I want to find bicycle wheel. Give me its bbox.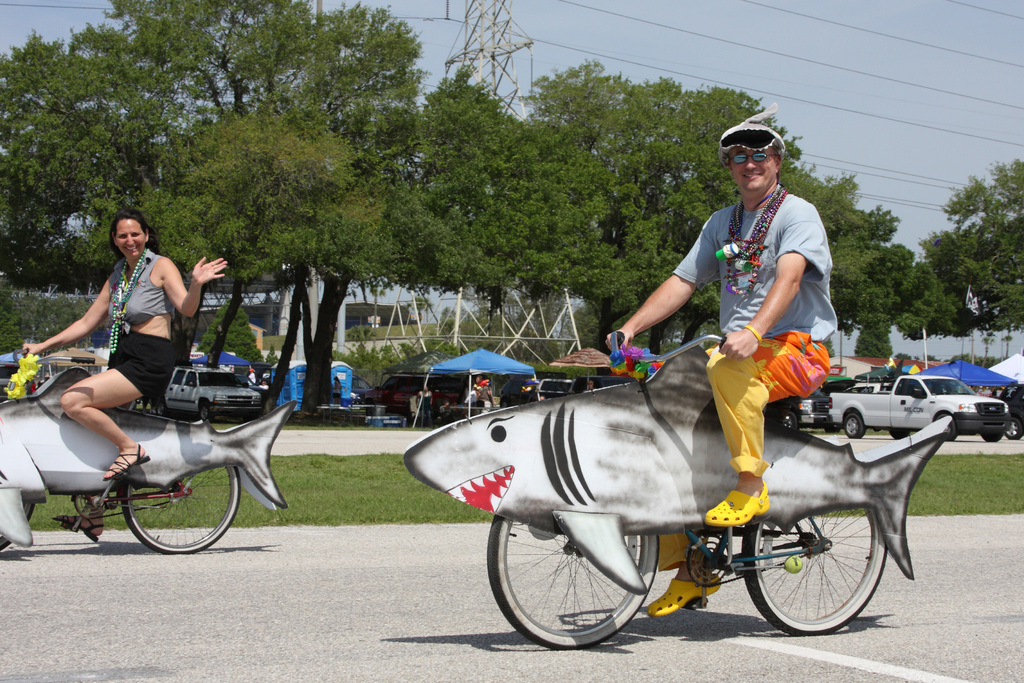
(733,499,893,642).
